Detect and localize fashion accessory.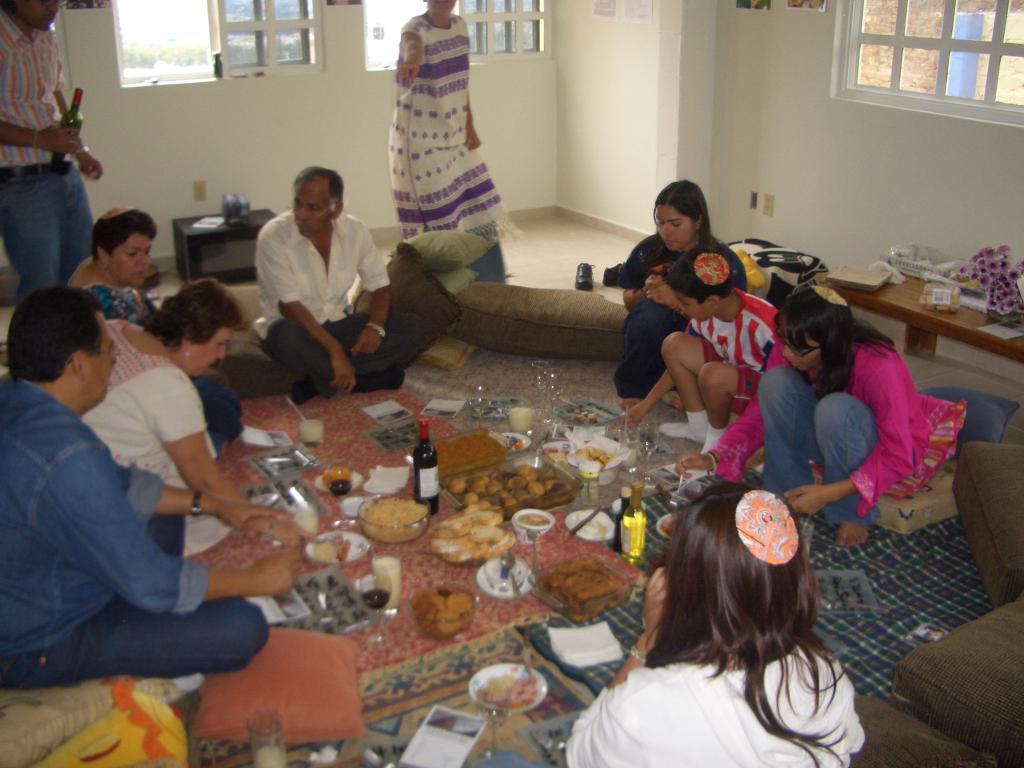
Localized at (185,349,190,359).
